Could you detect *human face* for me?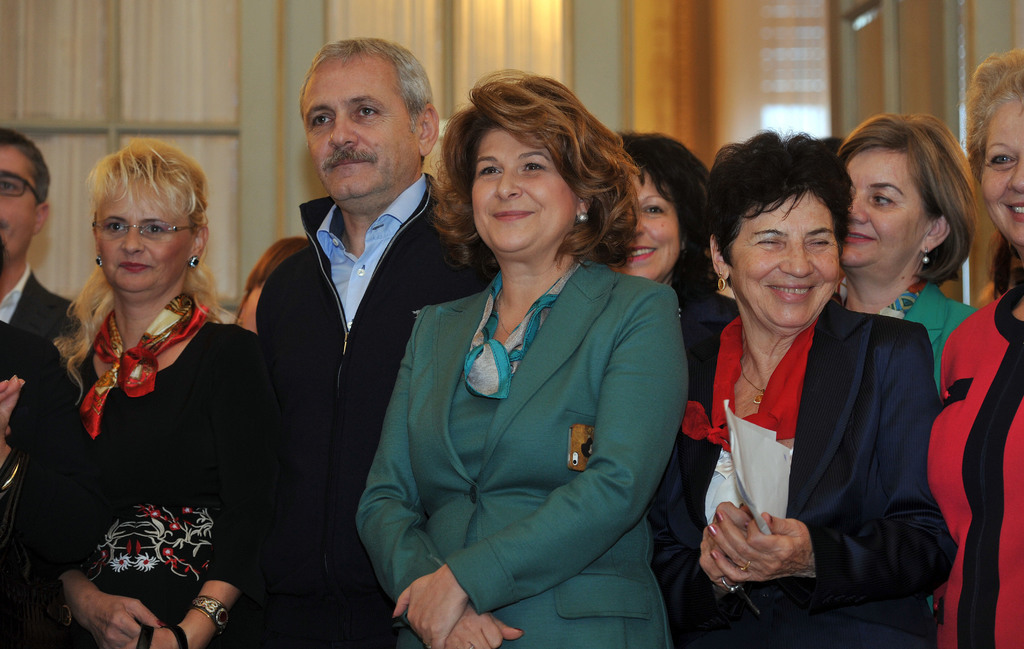
Detection result: (left=842, top=142, right=932, bottom=280).
